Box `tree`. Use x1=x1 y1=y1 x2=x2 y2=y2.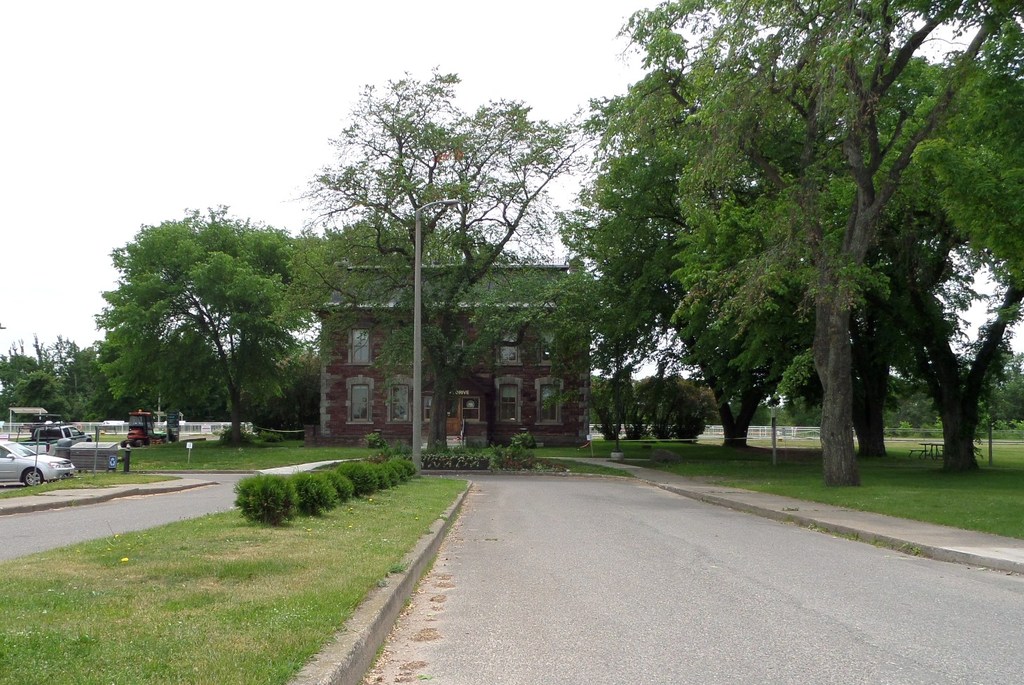
x1=275 y1=67 x2=597 y2=459.
